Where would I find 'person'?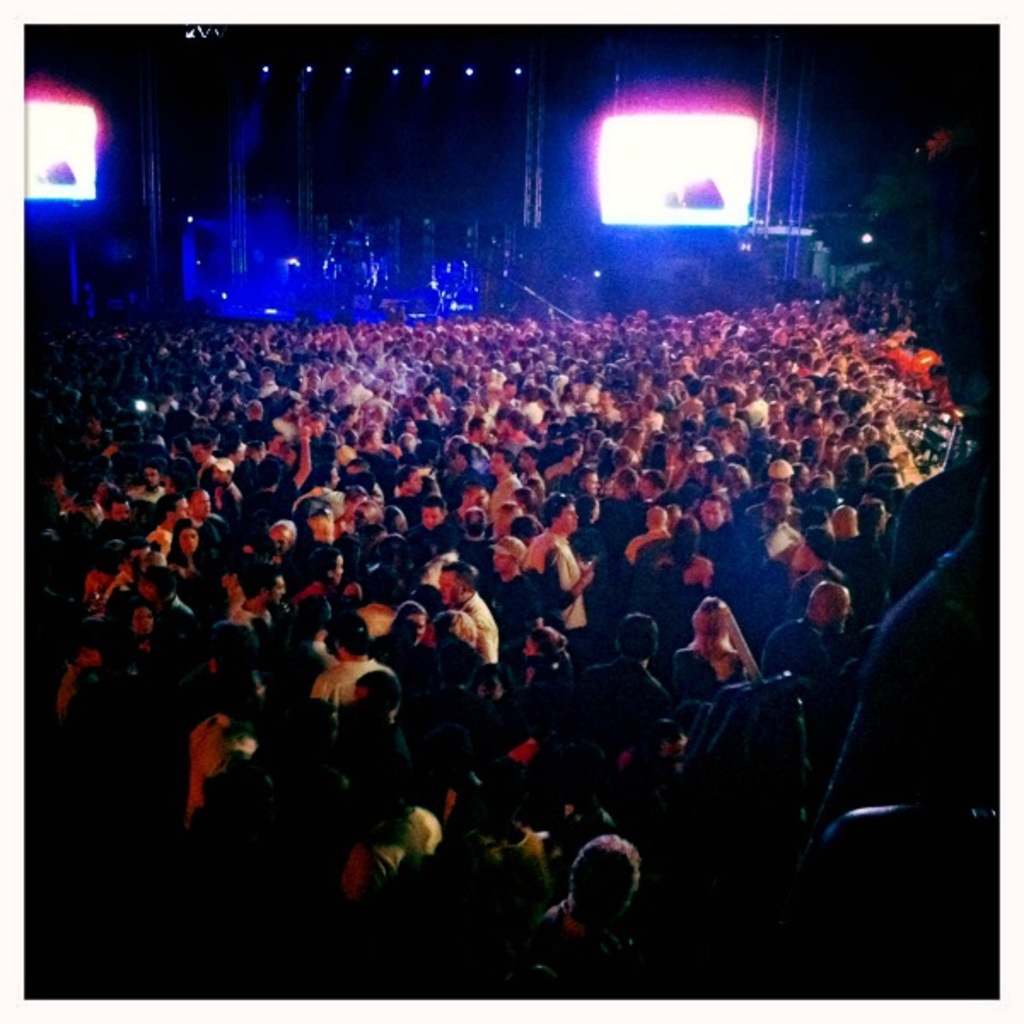
At [200,667,278,758].
